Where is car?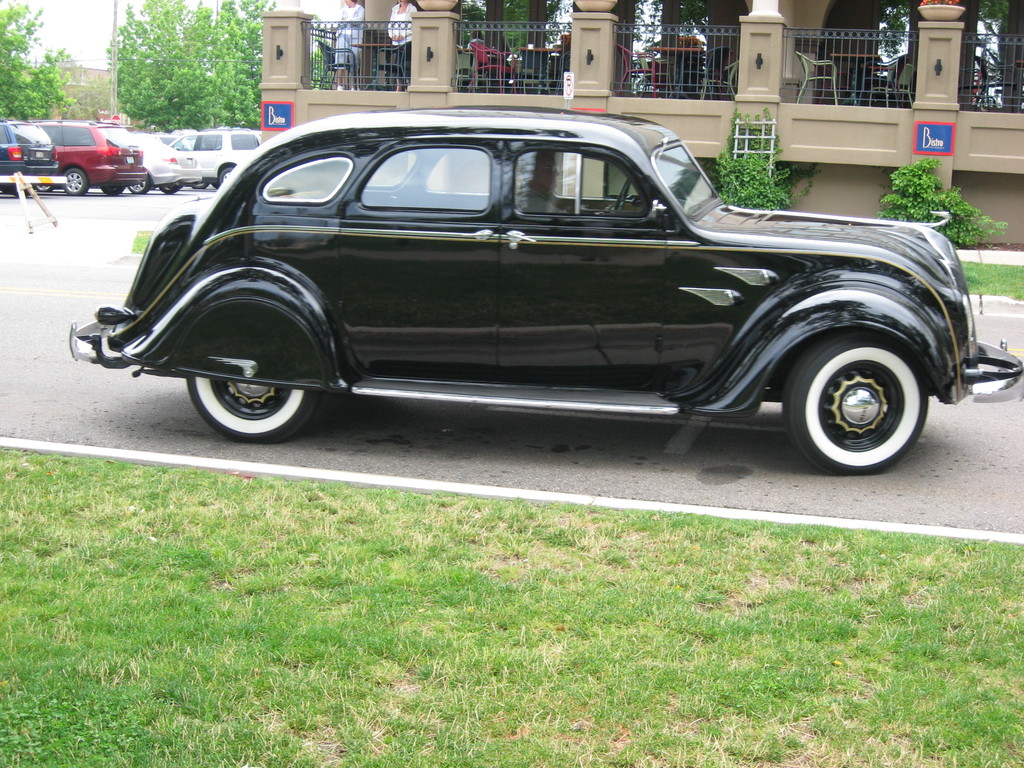
134:132:202:198.
